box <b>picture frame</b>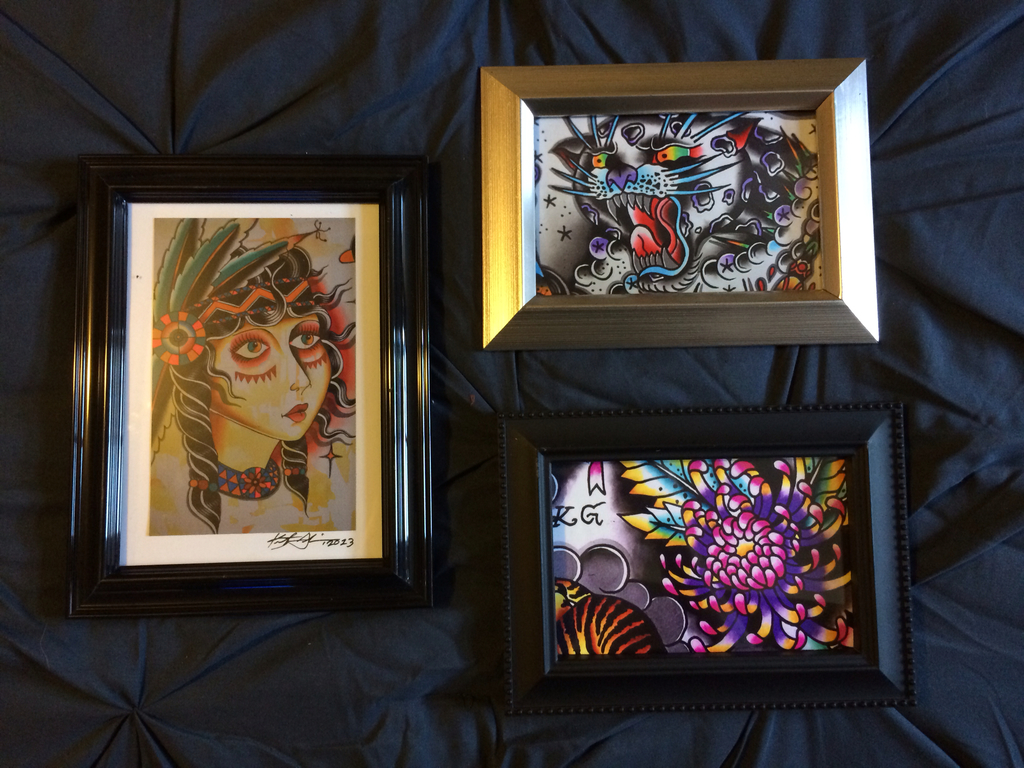
select_region(52, 149, 447, 627)
